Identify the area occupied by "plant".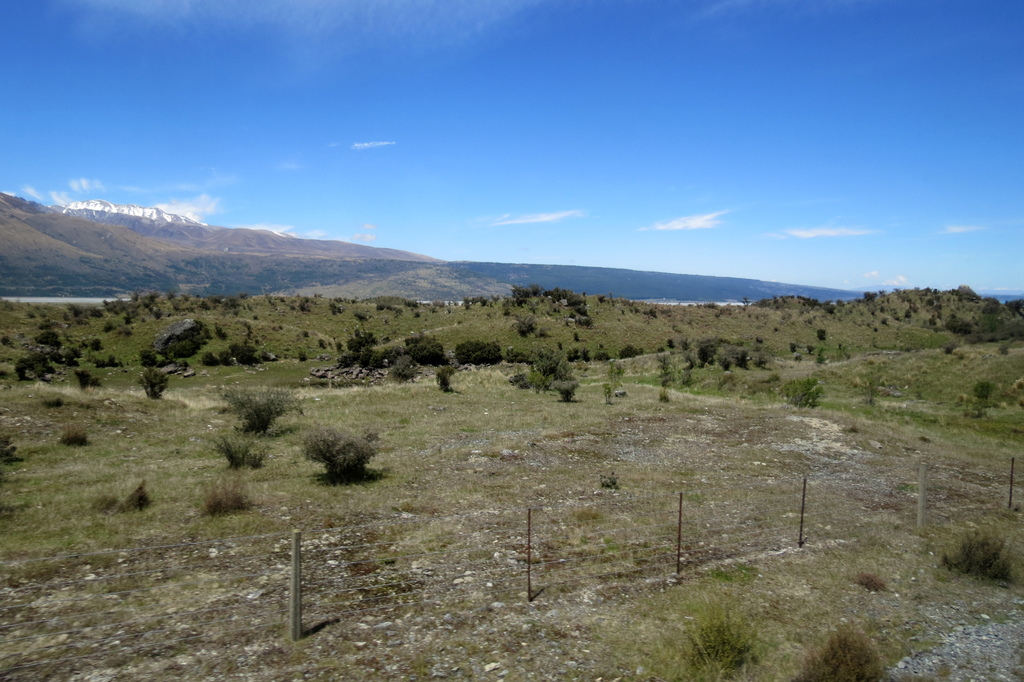
Area: region(789, 378, 821, 418).
